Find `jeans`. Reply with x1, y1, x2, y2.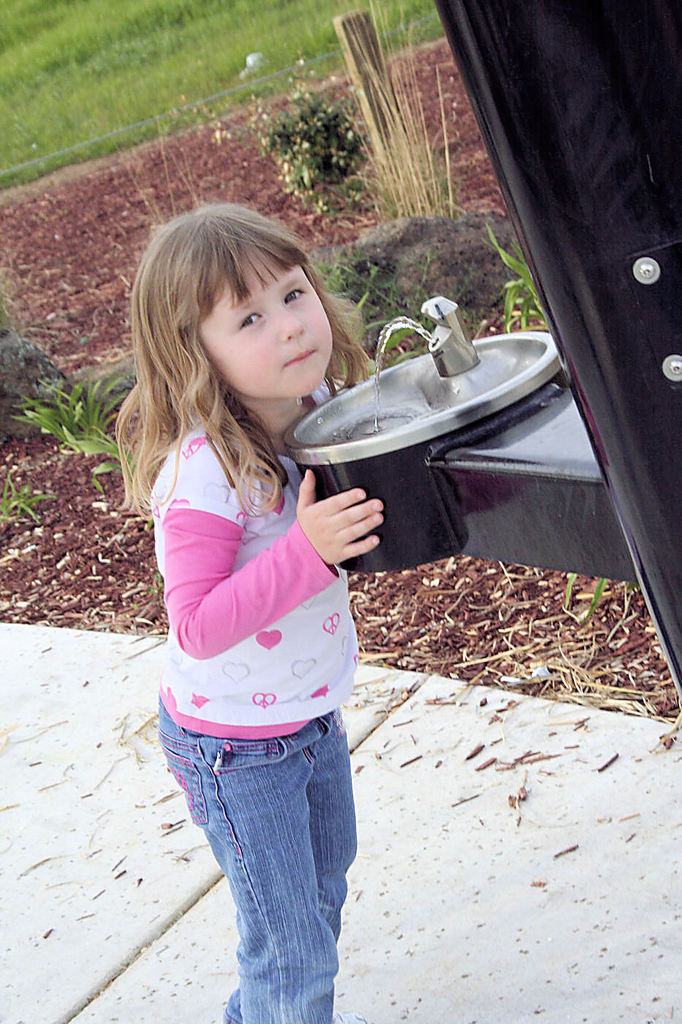
160, 715, 359, 1010.
